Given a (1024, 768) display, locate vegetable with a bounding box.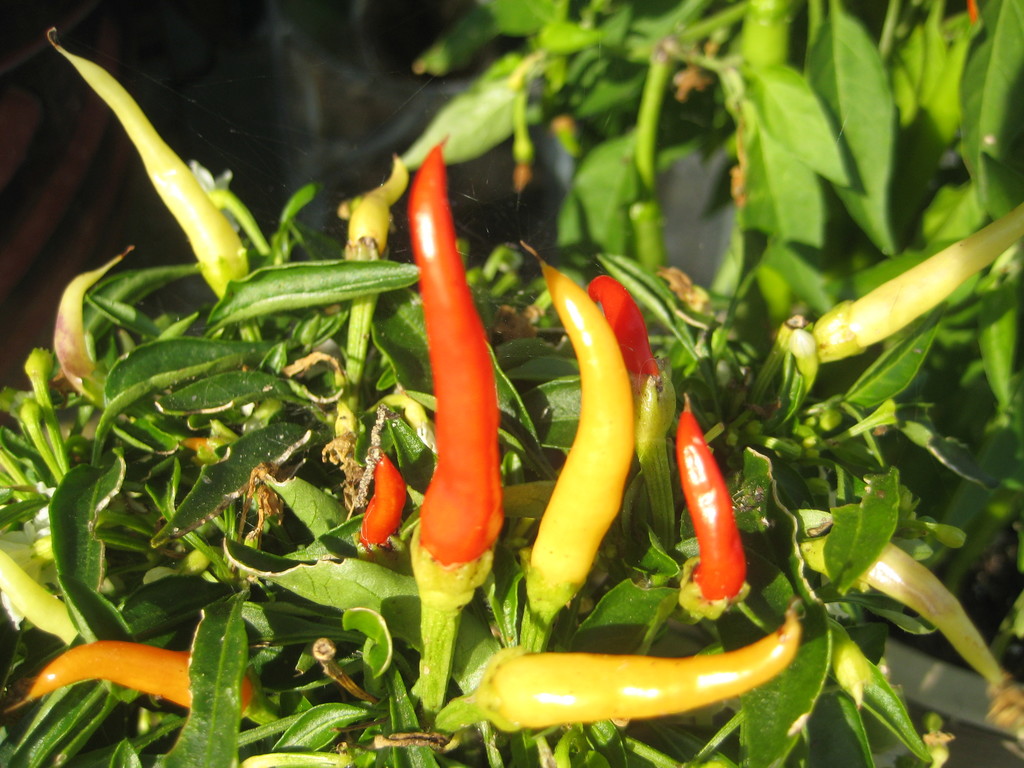
Located: 664:386:761:625.
